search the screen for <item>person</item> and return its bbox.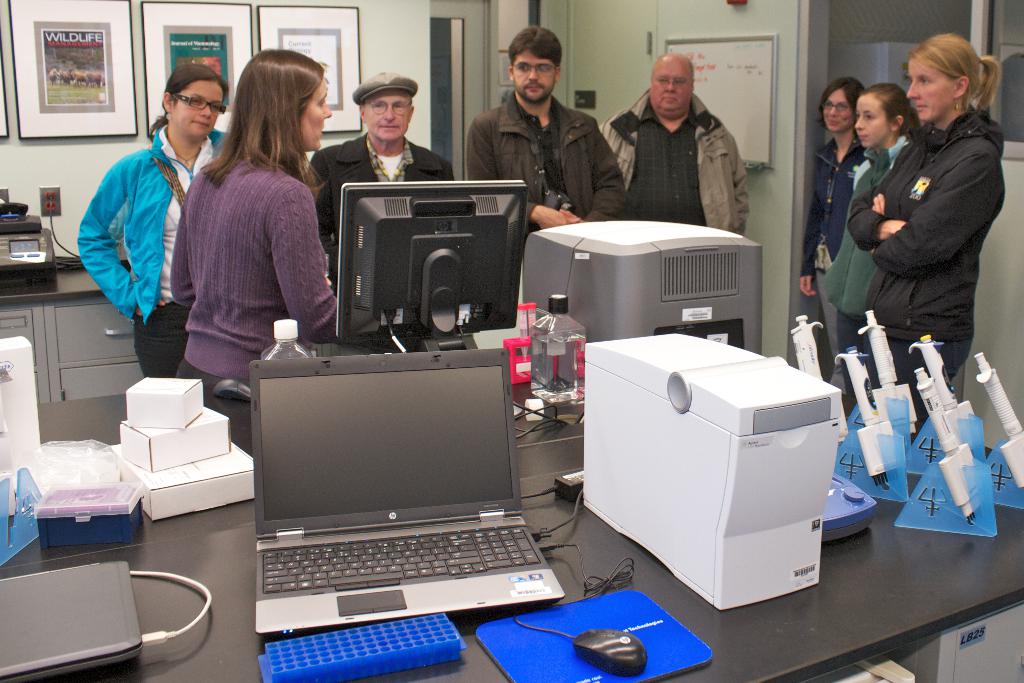
Found: locate(80, 62, 231, 381).
